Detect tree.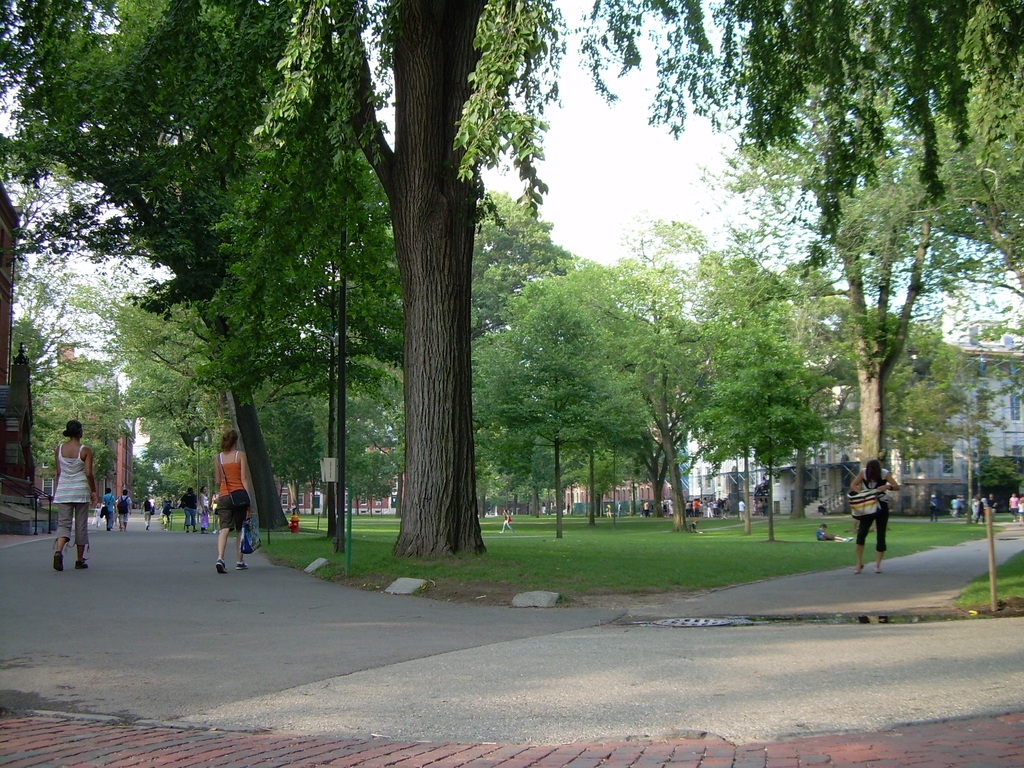
Detected at rect(0, 0, 575, 556).
